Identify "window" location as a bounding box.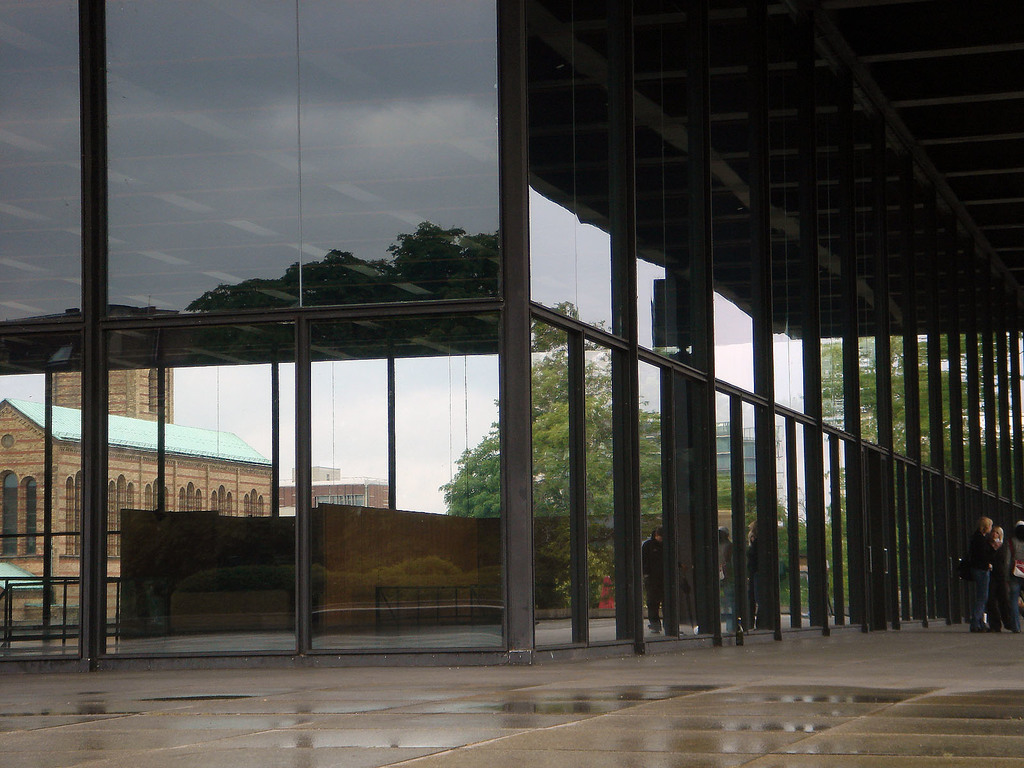
0, 467, 41, 555.
